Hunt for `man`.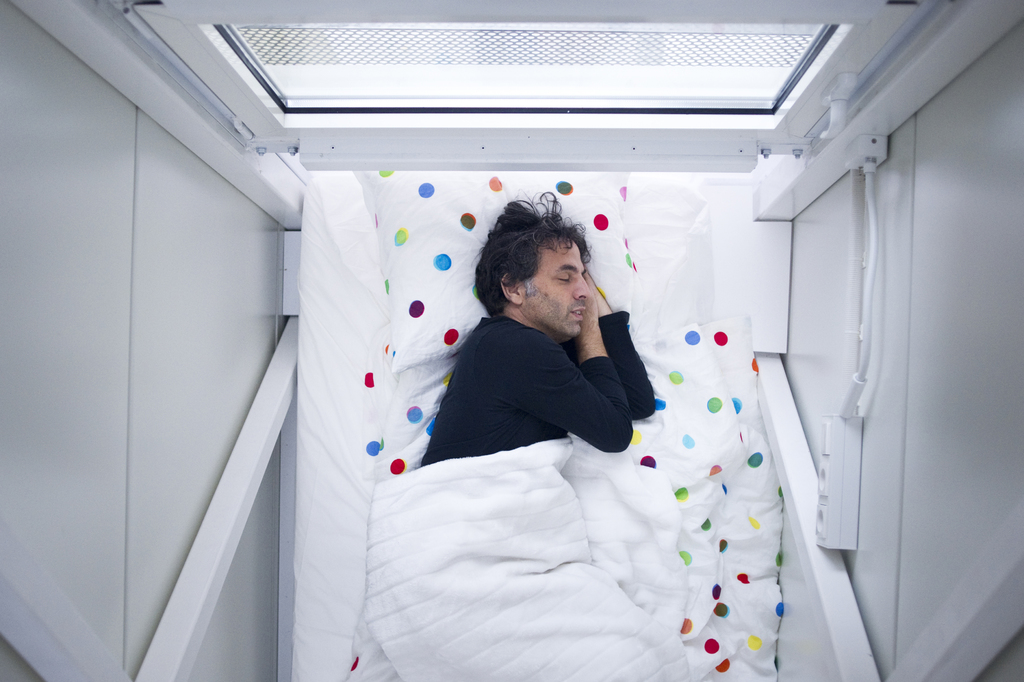
Hunted down at l=419, t=212, r=671, b=492.
